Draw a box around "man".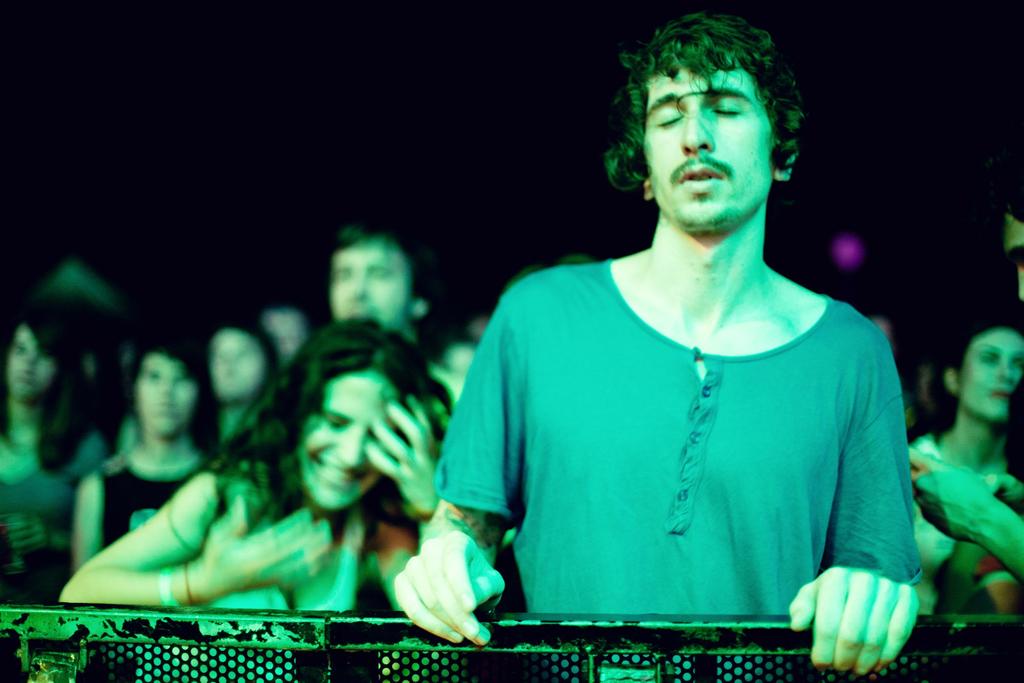
x1=325, y1=226, x2=461, y2=409.
